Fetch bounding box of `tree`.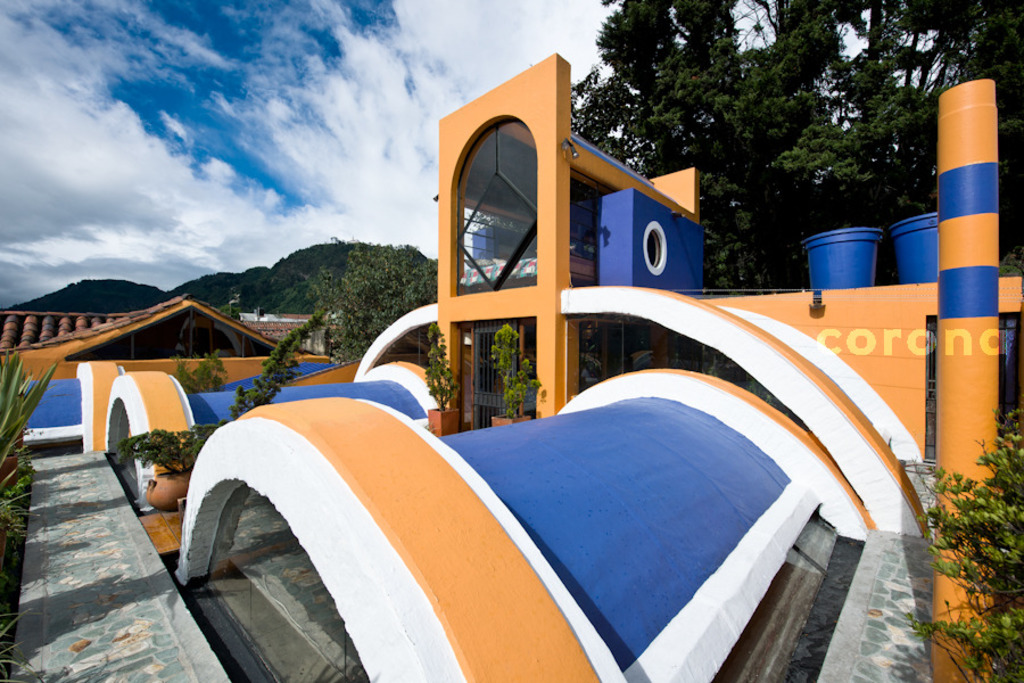
Bbox: 567,0,1023,289.
